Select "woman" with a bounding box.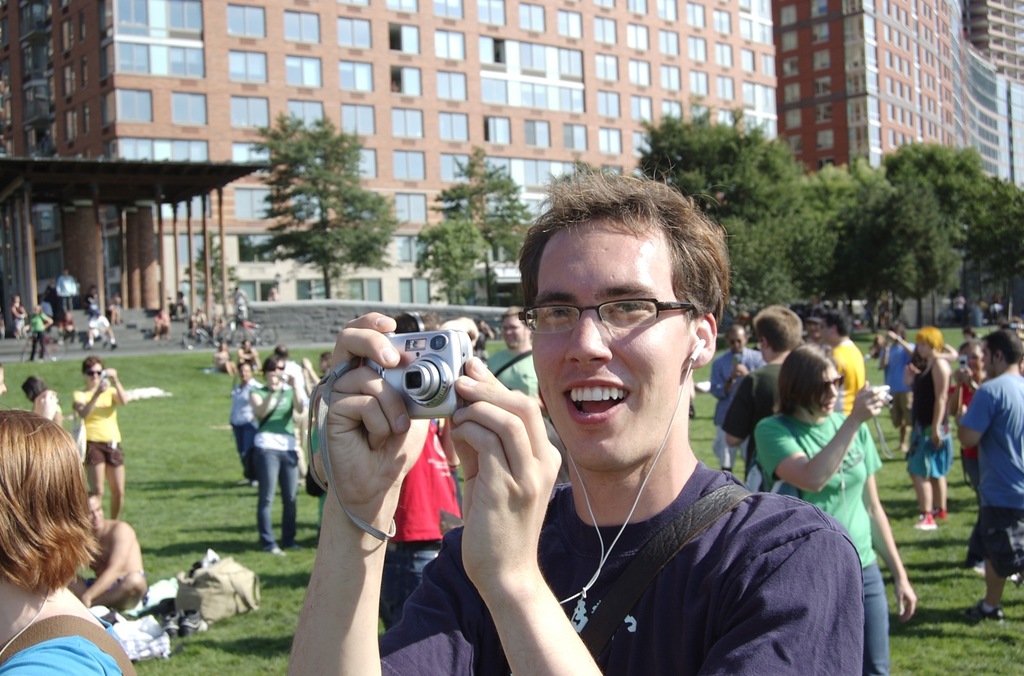
[left=29, top=304, right=55, bottom=358].
